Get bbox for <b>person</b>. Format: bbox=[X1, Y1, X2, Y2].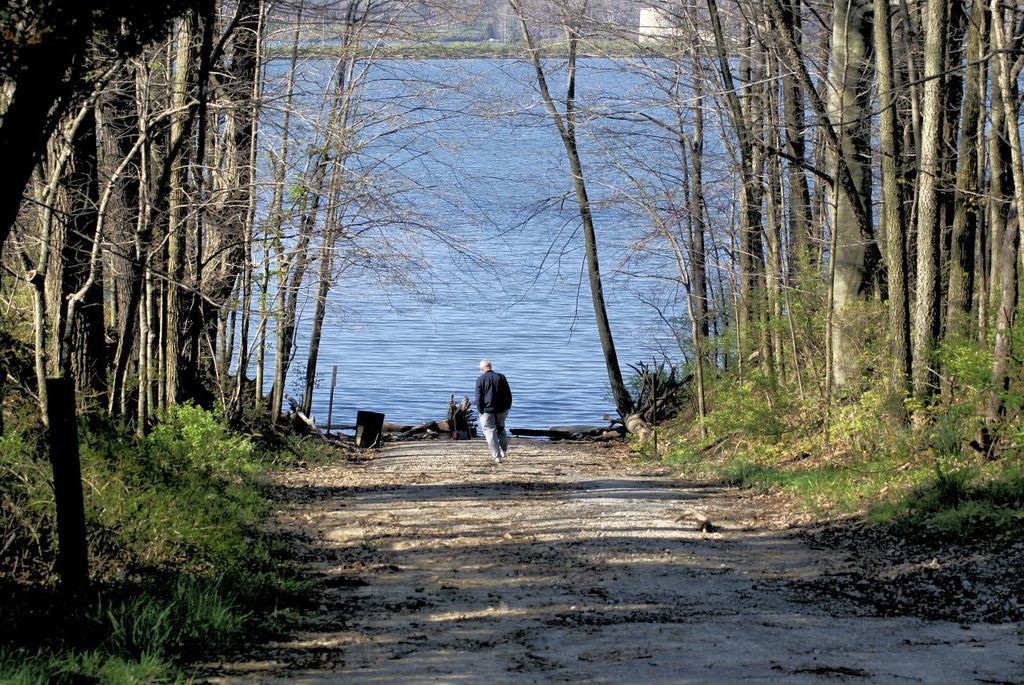
bbox=[473, 359, 512, 463].
